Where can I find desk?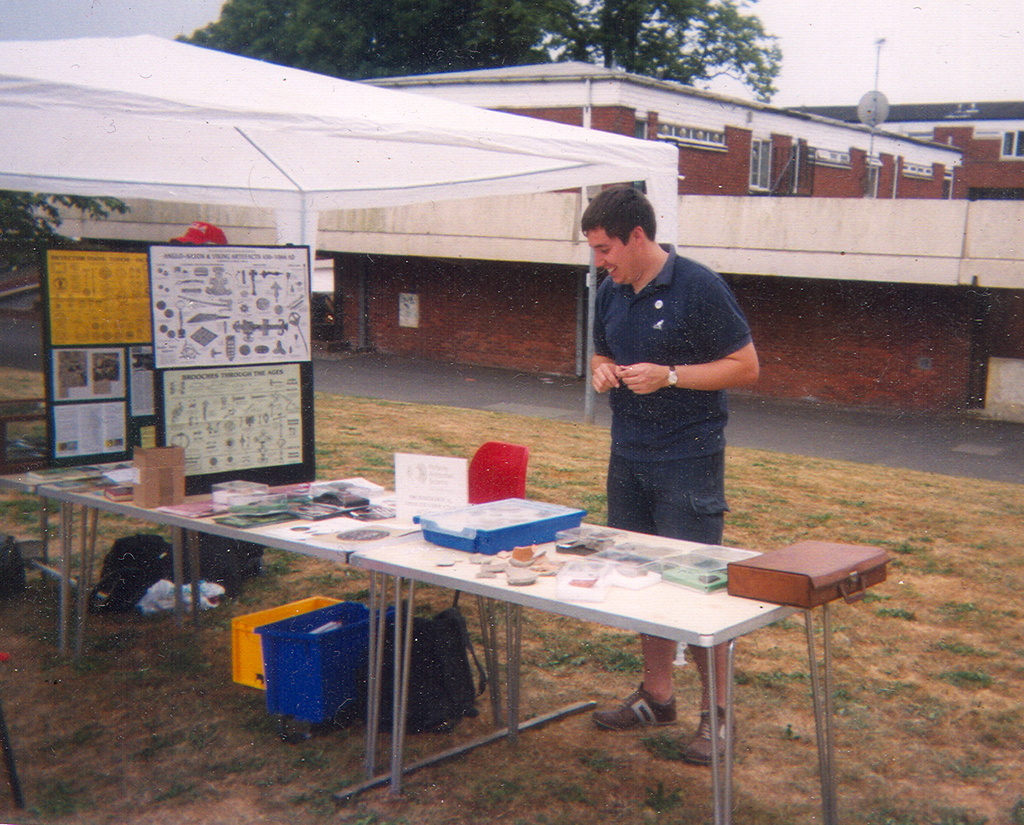
You can find it at bbox=[254, 526, 889, 792].
